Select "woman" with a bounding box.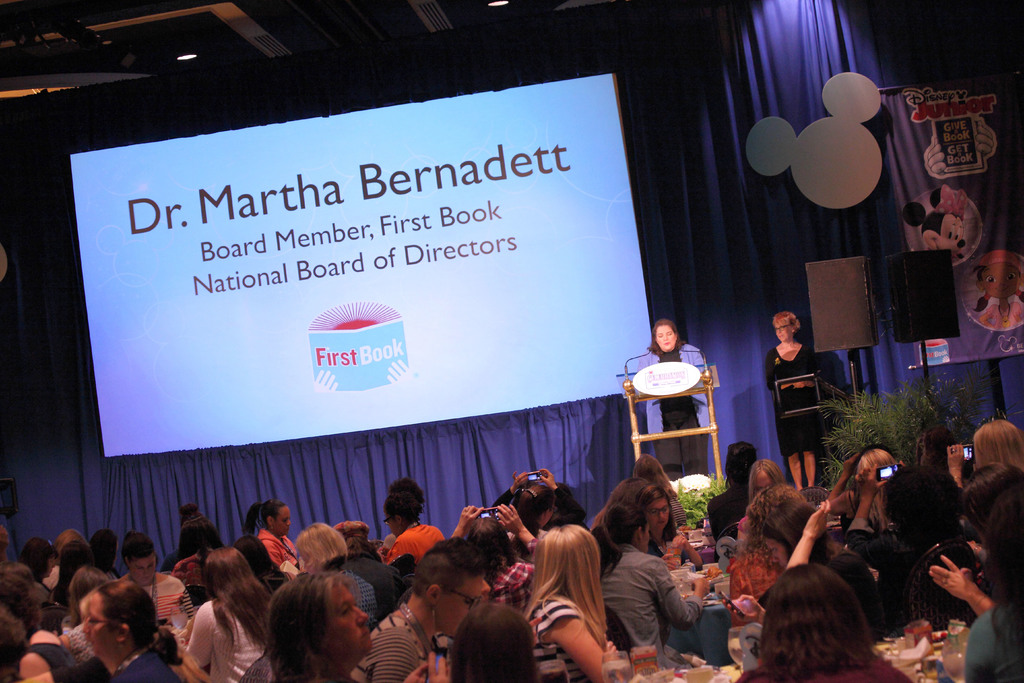
[764,309,820,491].
